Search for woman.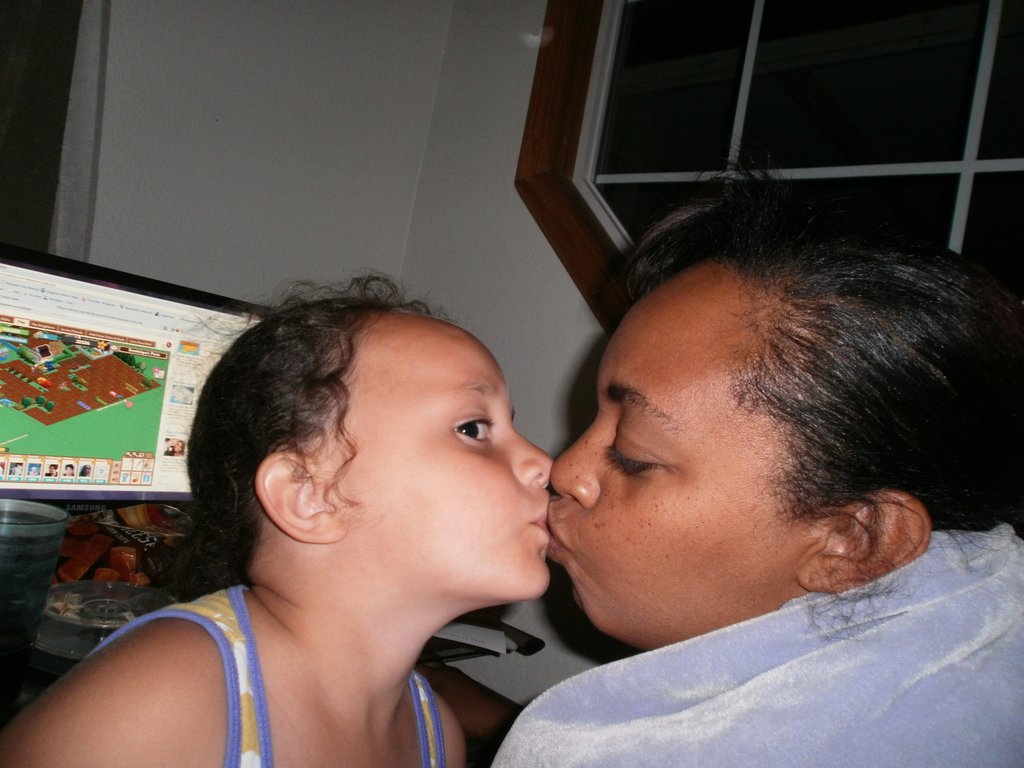
Found at x1=394 y1=51 x2=1023 y2=767.
